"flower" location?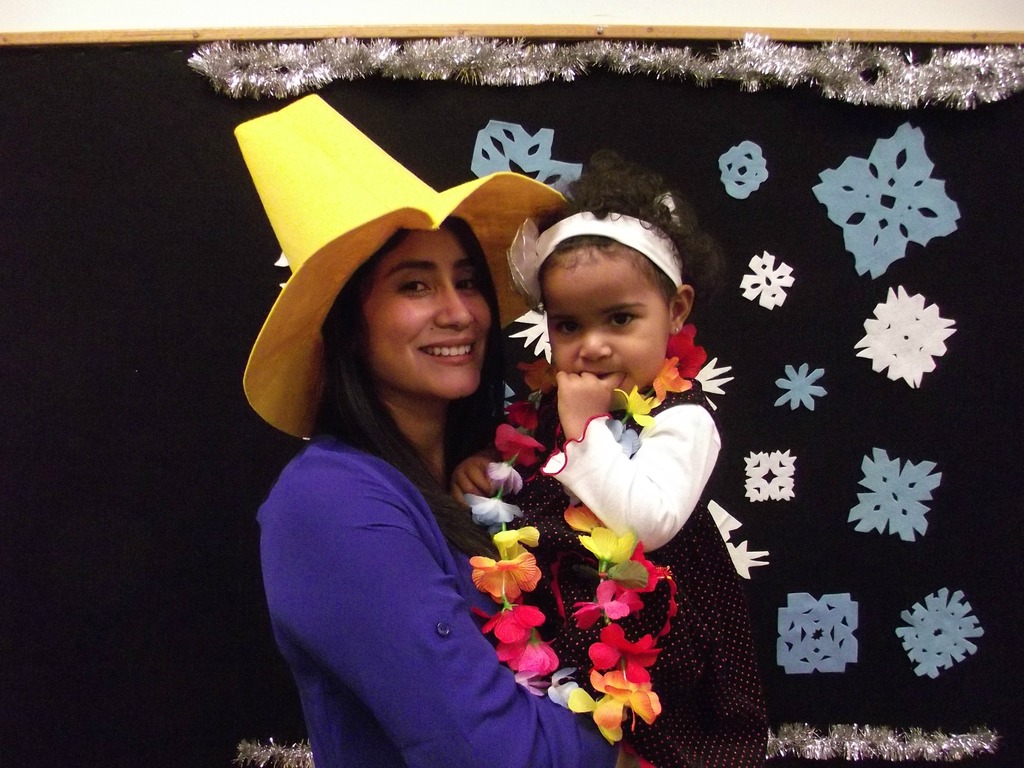
{"x1": 492, "y1": 627, "x2": 552, "y2": 674}
